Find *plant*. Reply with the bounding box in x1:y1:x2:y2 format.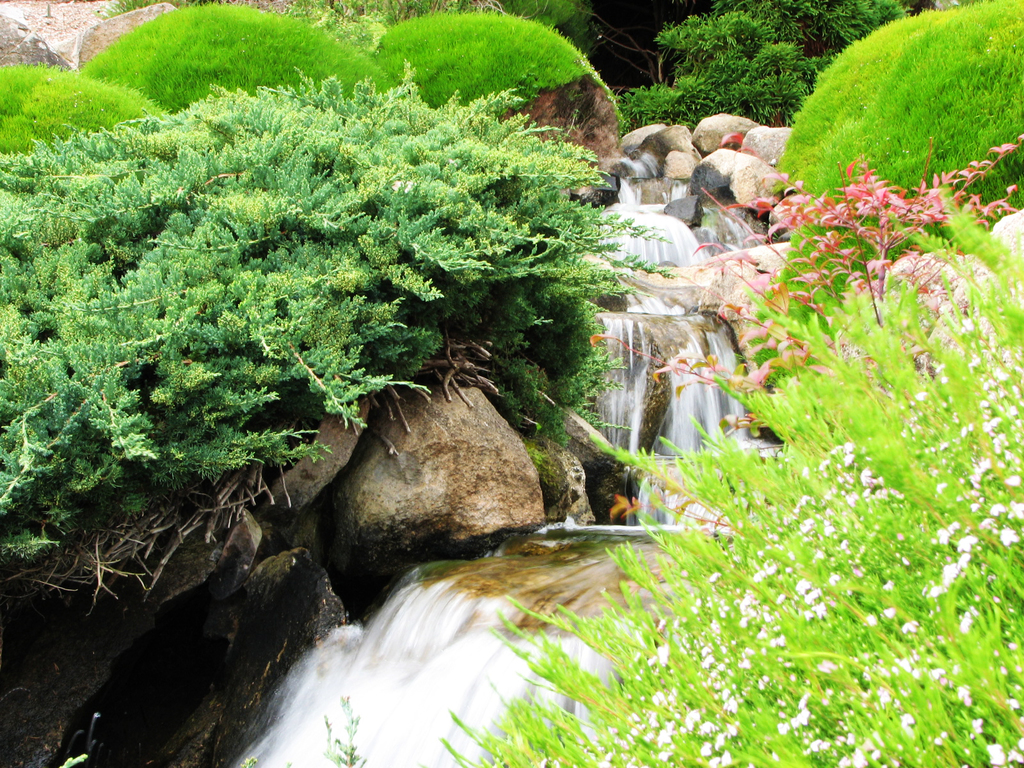
80:3:397:115.
